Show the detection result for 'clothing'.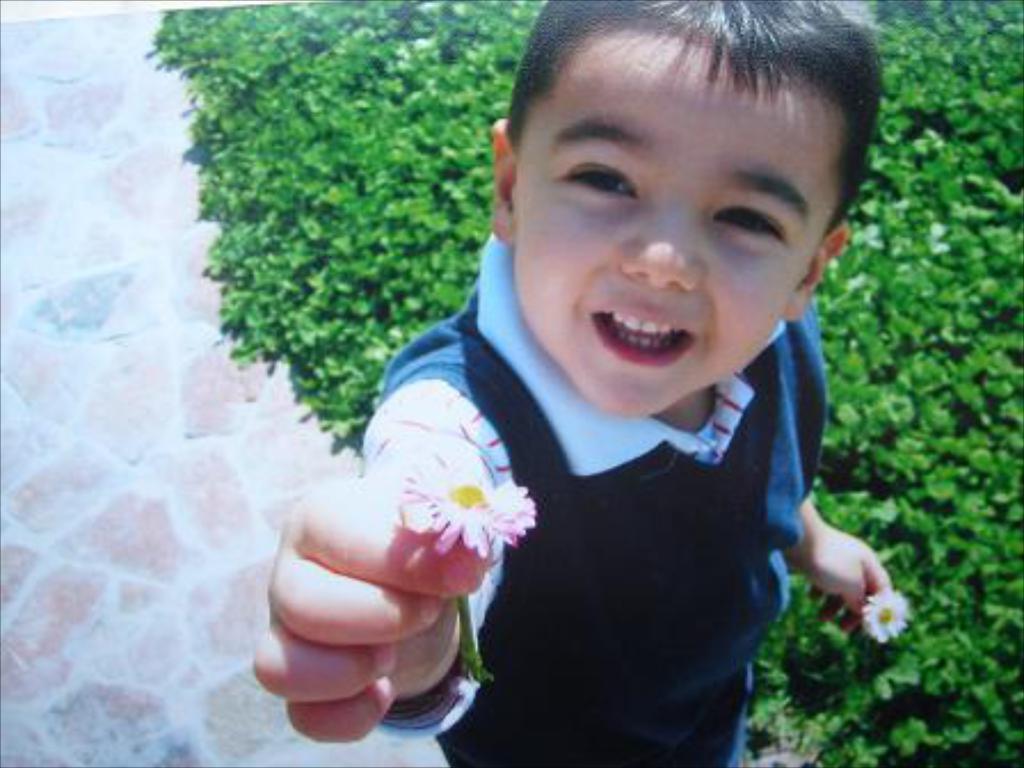
x1=361 y1=226 x2=830 y2=766.
